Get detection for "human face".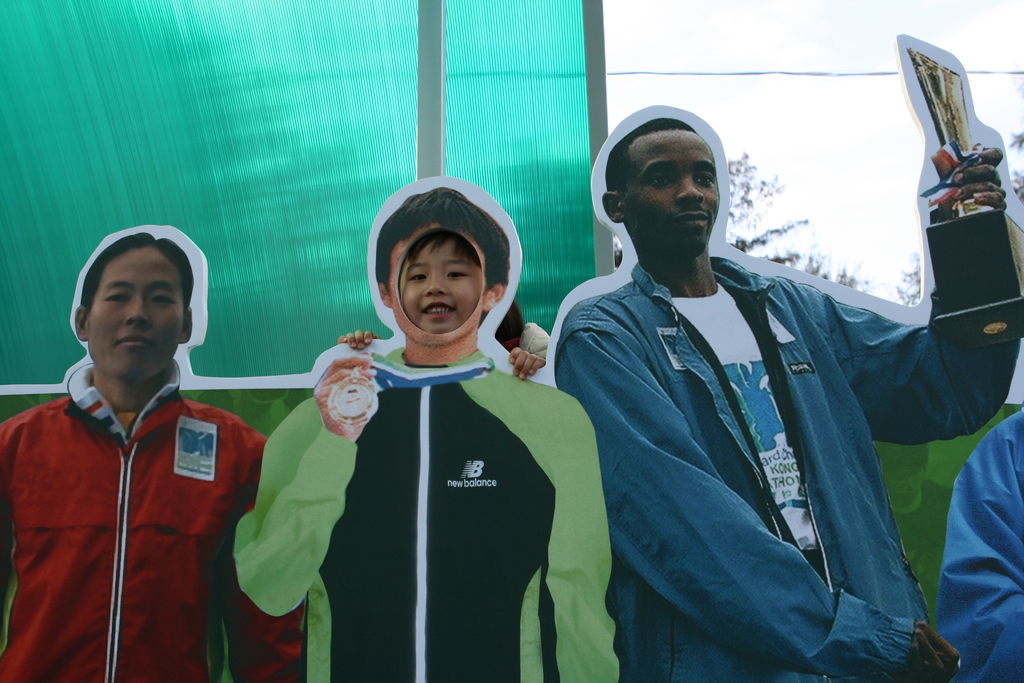
Detection: bbox(622, 131, 721, 258).
